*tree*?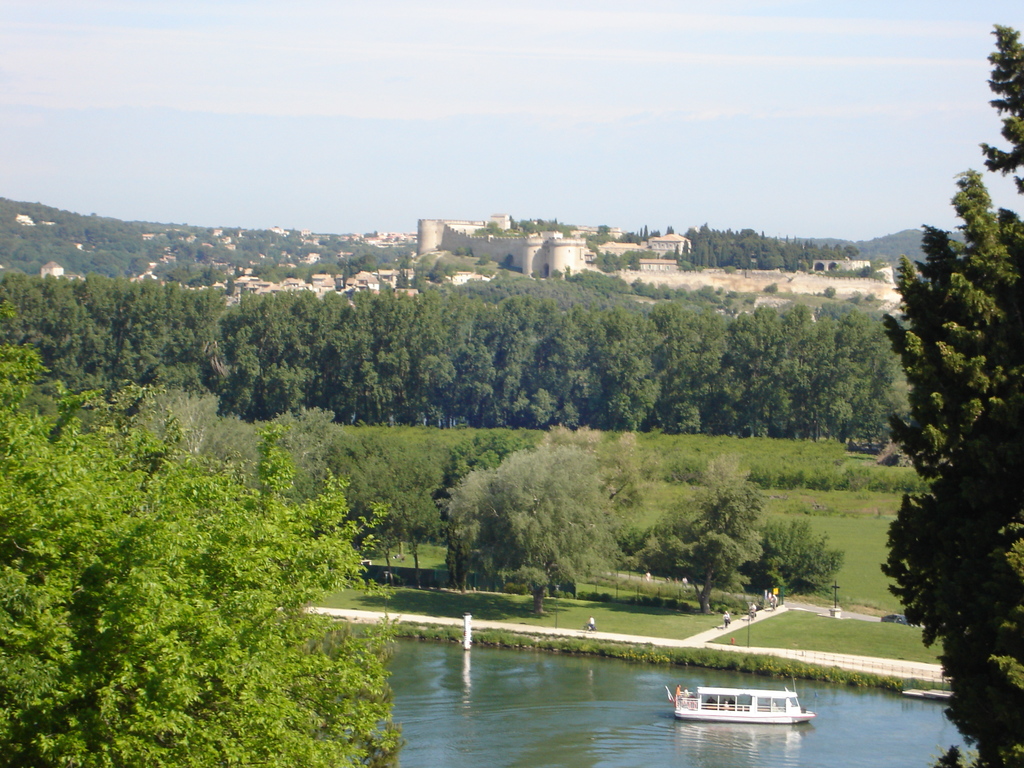
551, 426, 646, 516
